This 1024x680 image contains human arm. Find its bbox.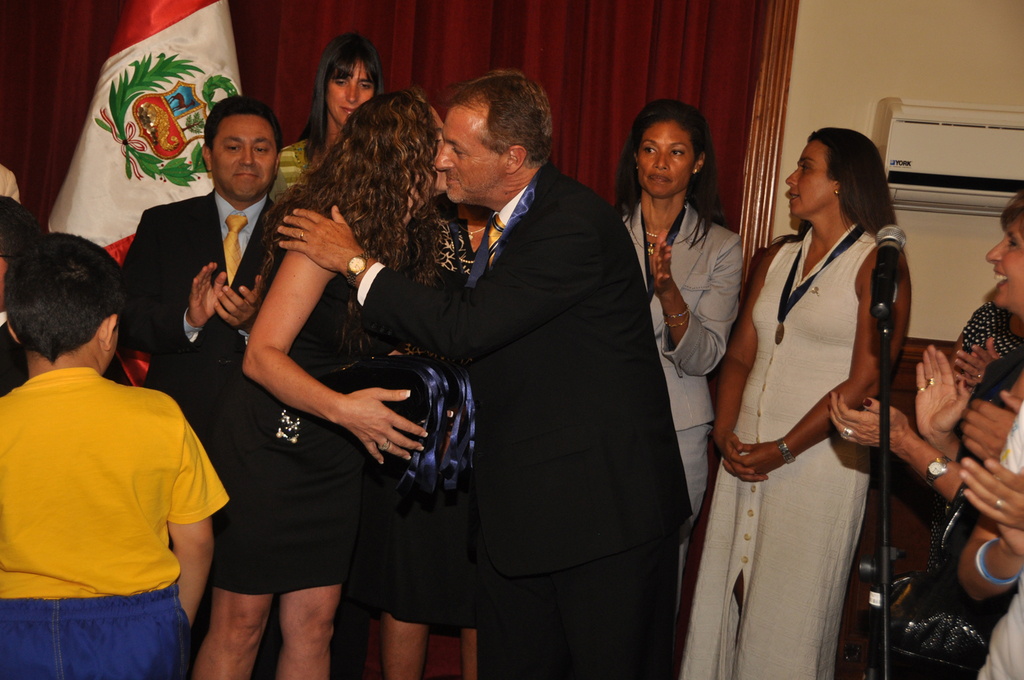
detection(954, 444, 1023, 537).
